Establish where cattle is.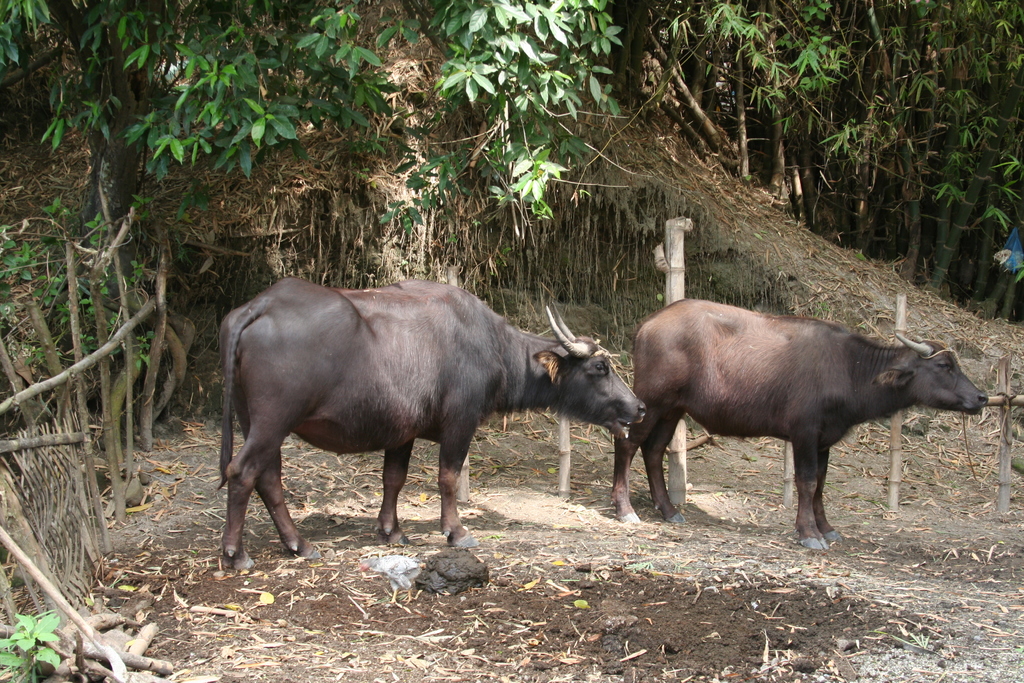
Established at detection(612, 298, 988, 548).
